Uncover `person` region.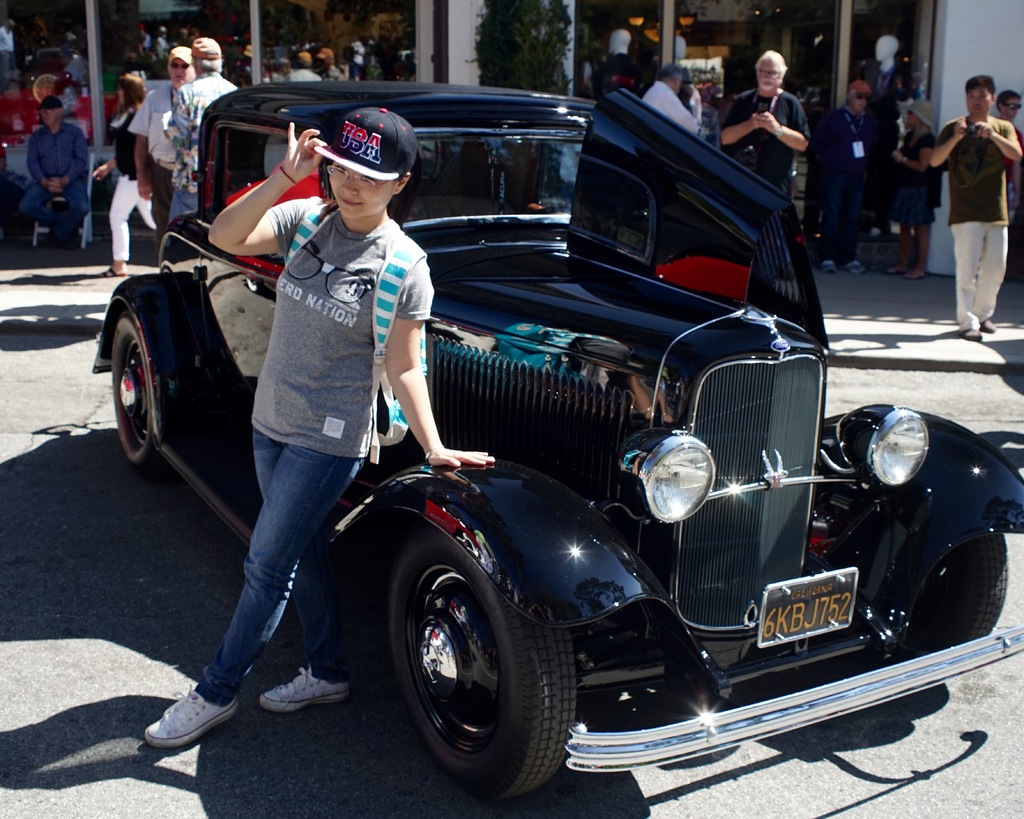
Uncovered: box(934, 74, 1023, 342).
